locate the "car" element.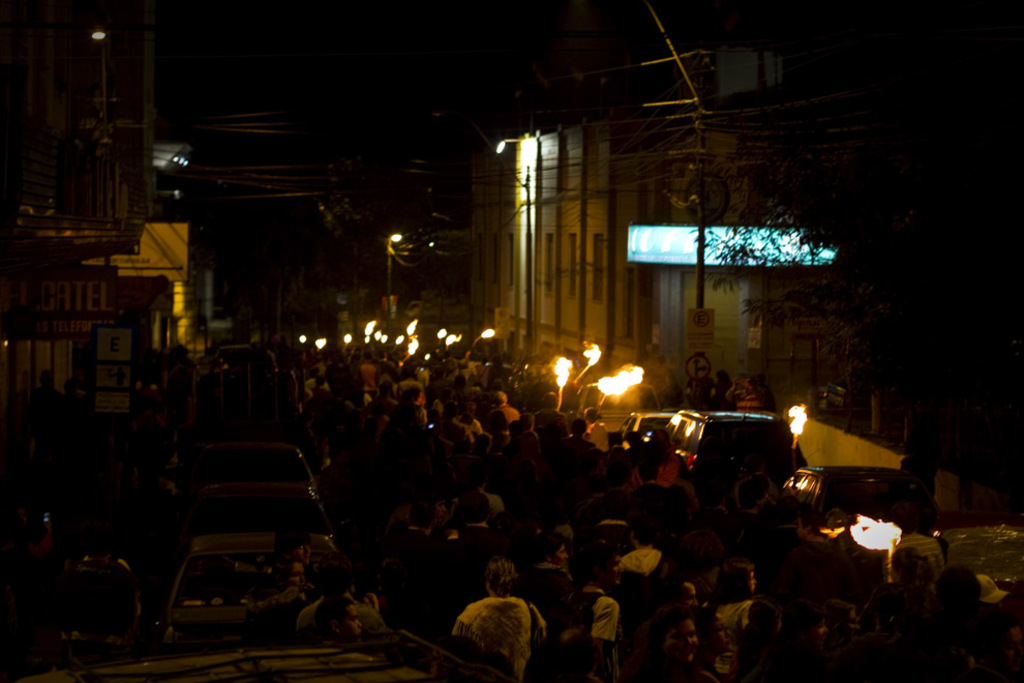
Element bbox: {"left": 787, "top": 467, "right": 939, "bottom": 529}.
